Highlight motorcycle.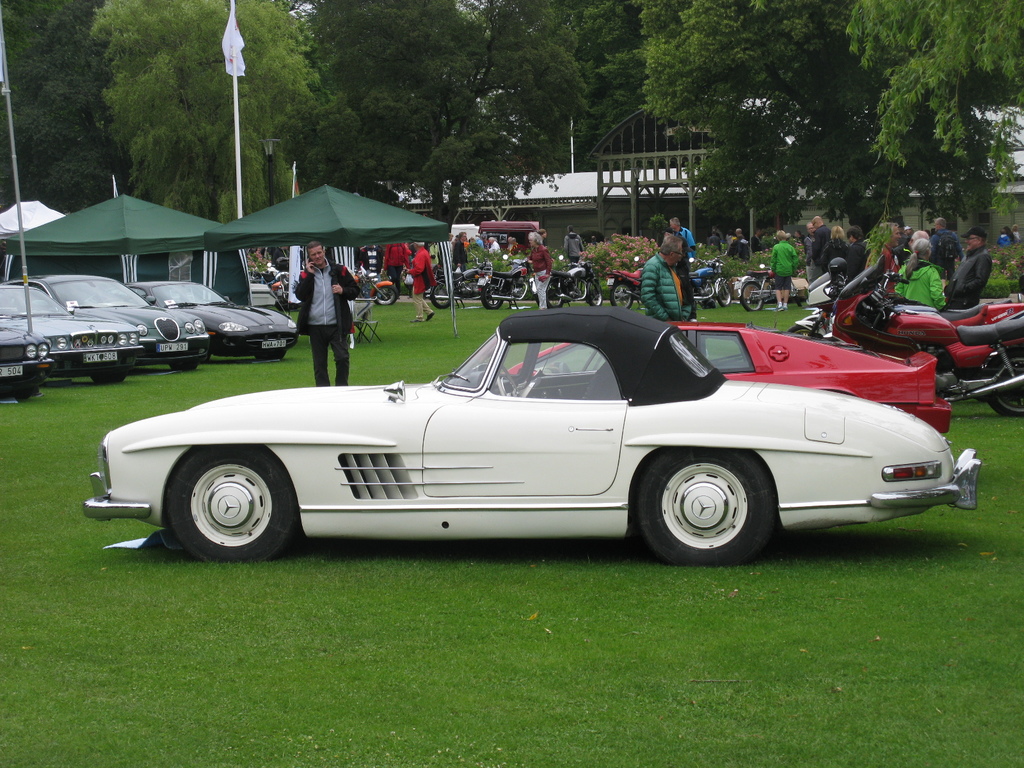
Highlighted region: <box>478,252,531,310</box>.
